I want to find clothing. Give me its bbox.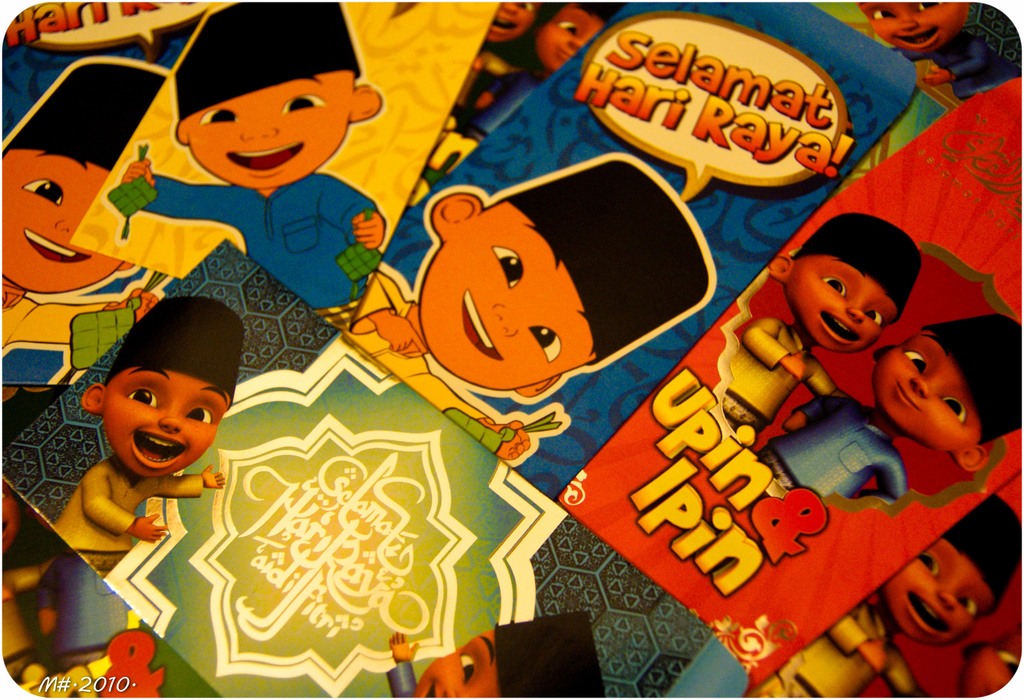
<box>52,455,203,576</box>.
